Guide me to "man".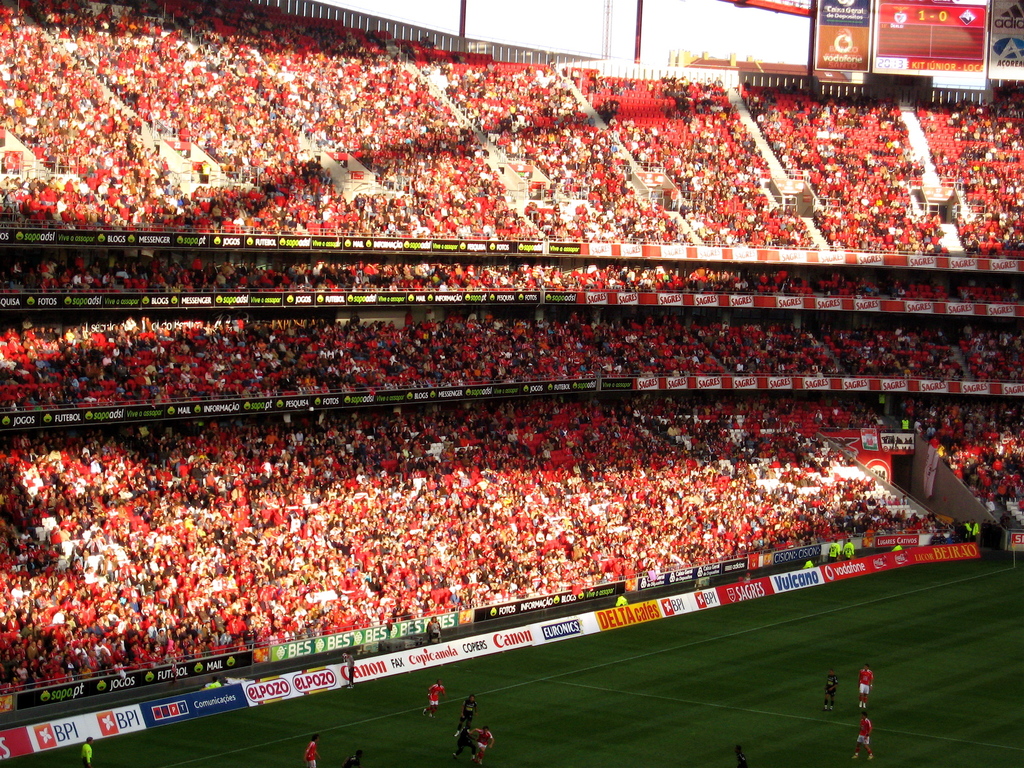
Guidance: pyautogui.locateOnScreen(890, 541, 906, 550).
